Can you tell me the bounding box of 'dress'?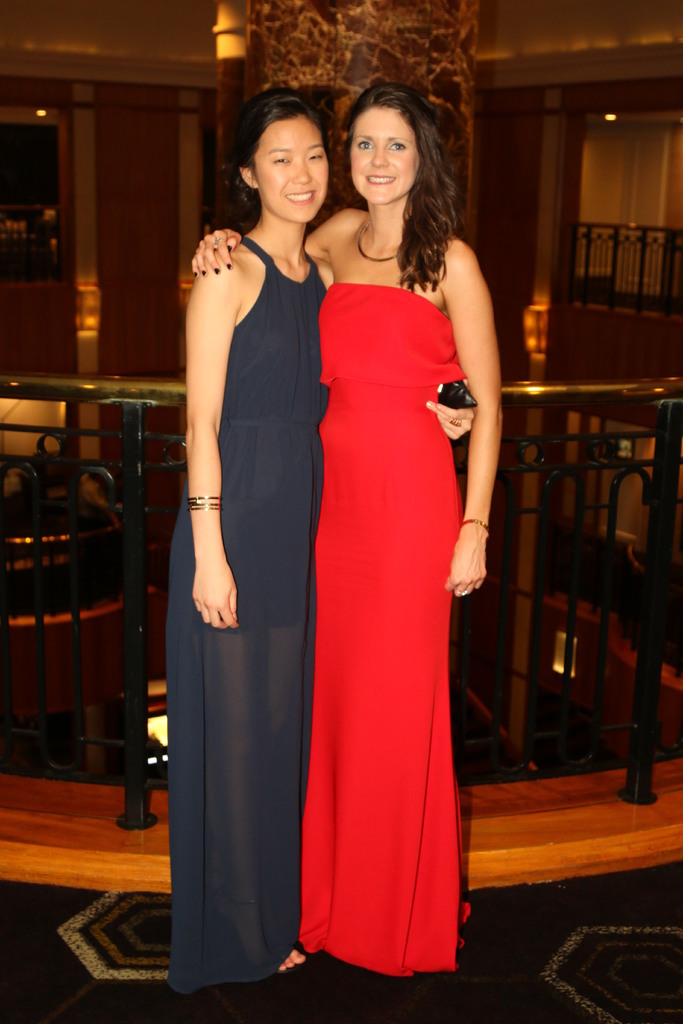
crop(298, 280, 466, 979).
